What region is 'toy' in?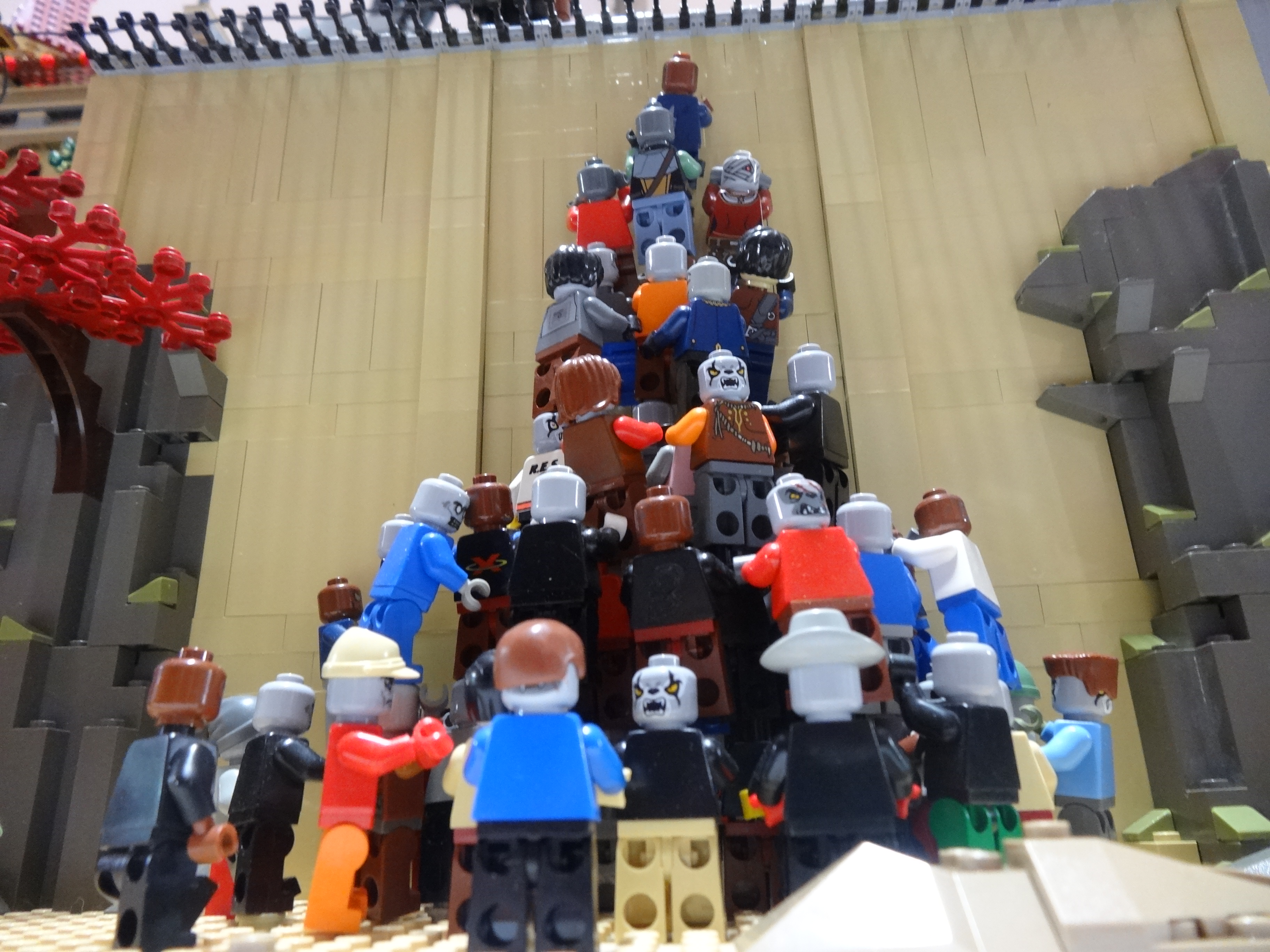
[154,224,180,321].
